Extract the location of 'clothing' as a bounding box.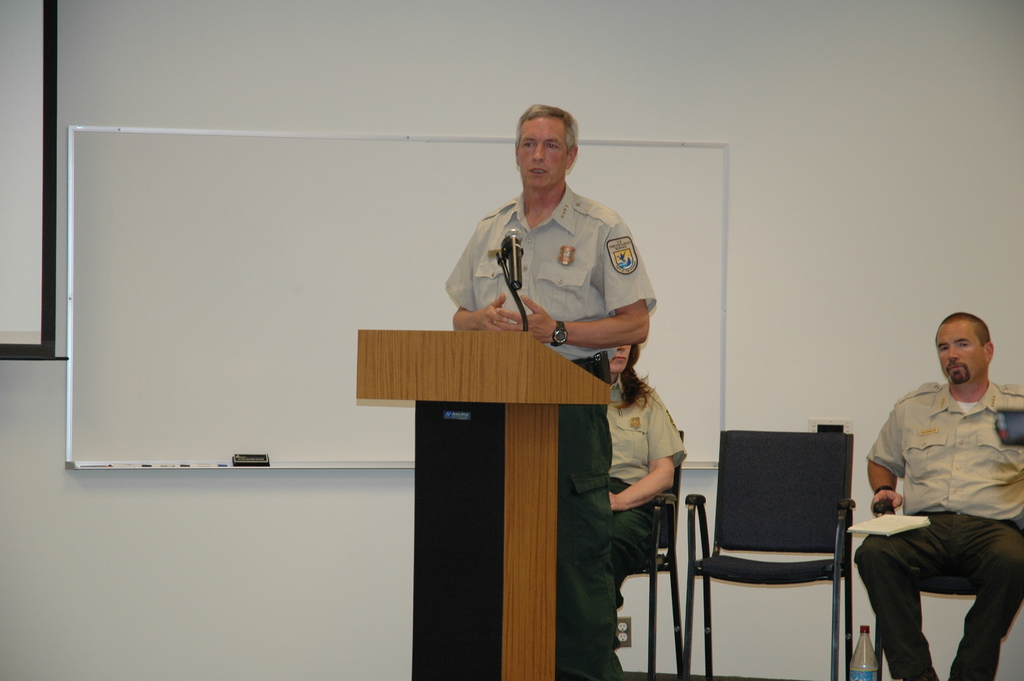
select_region(445, 187, 648, 677).
